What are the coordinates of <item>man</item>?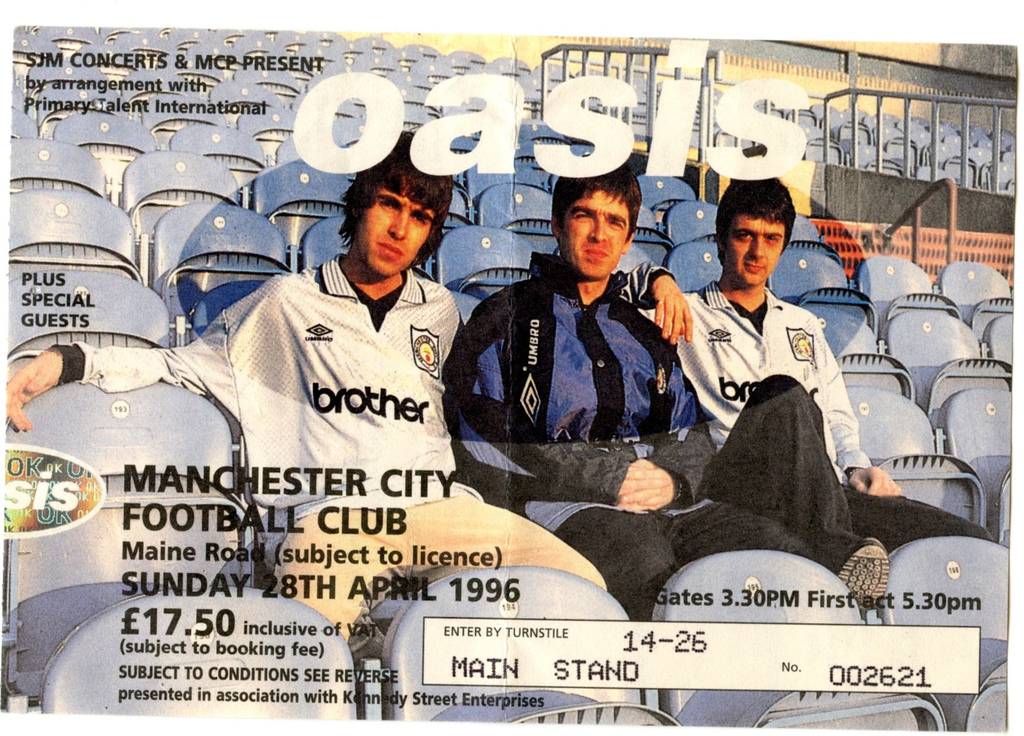
[x1=452, y1=159, x2=891, y2=615].
